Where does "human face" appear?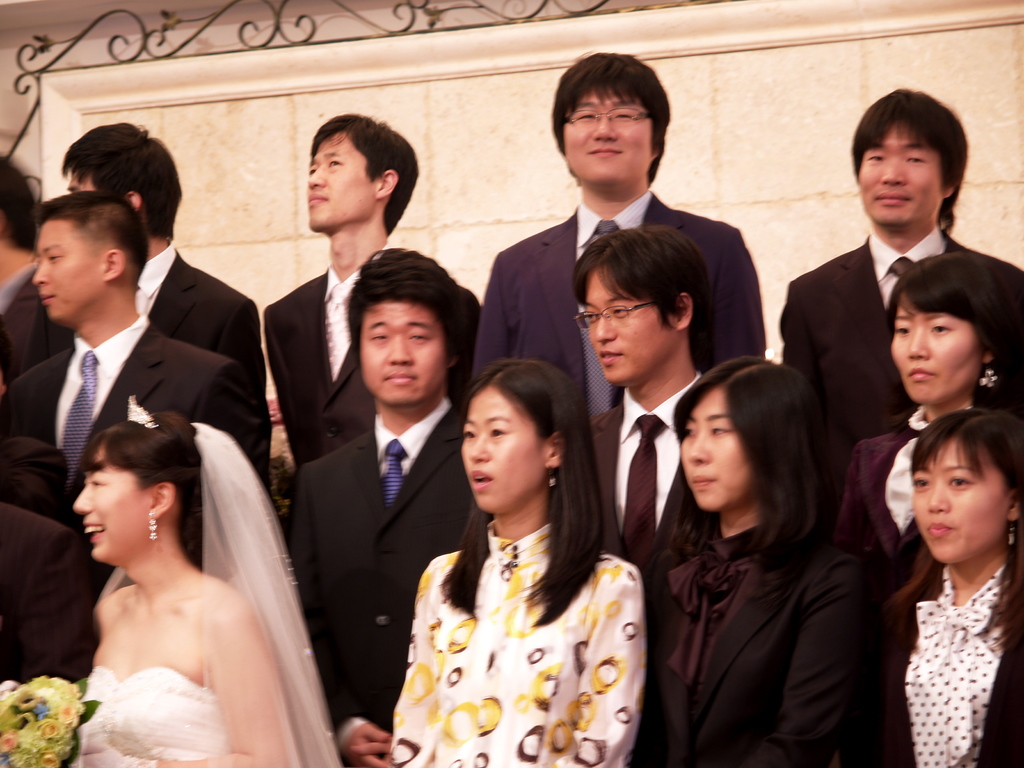
Appears at {"x1": 70, "y1": 438, "x2": 156, "y2": 557}.
